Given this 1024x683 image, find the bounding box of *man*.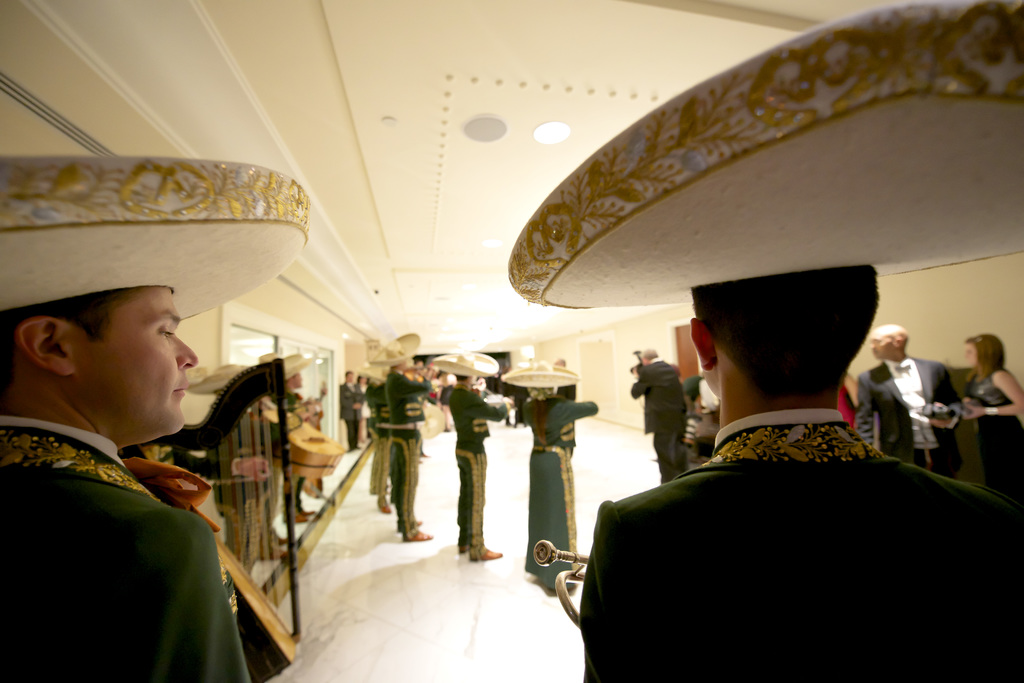
detection(543, 357, 580, 399).
